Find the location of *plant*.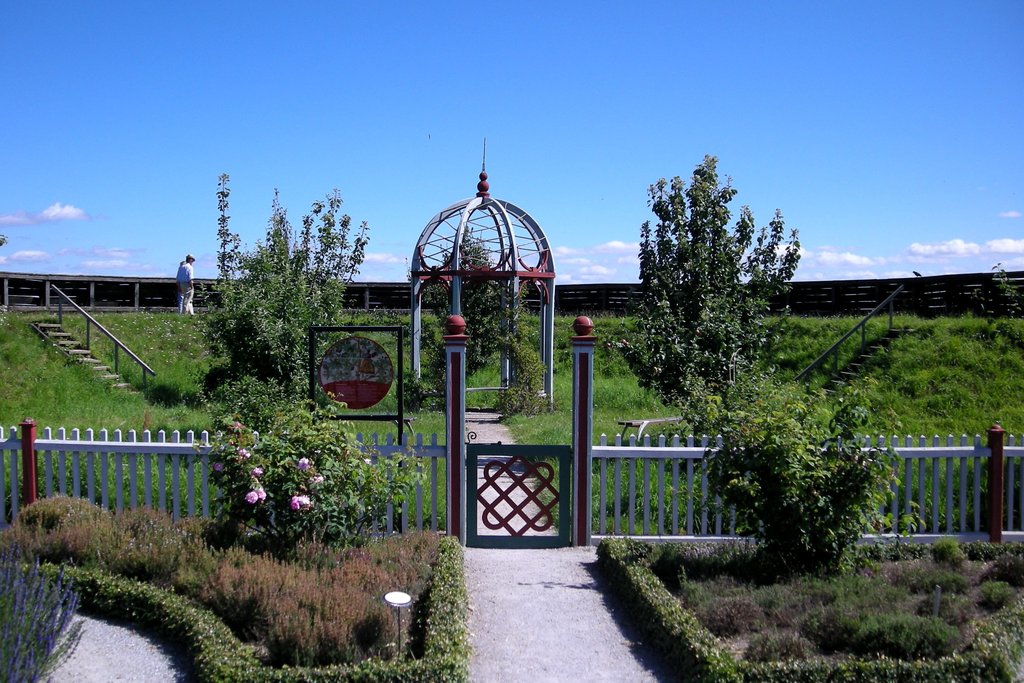
Location: box(212, 376, 429, 566).
